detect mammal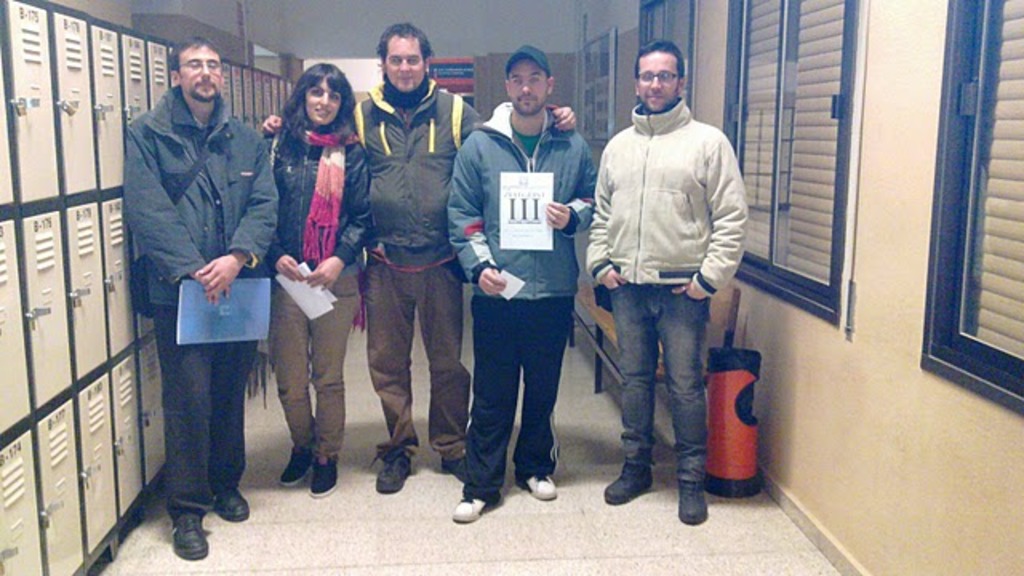
[102,35,259,568]
